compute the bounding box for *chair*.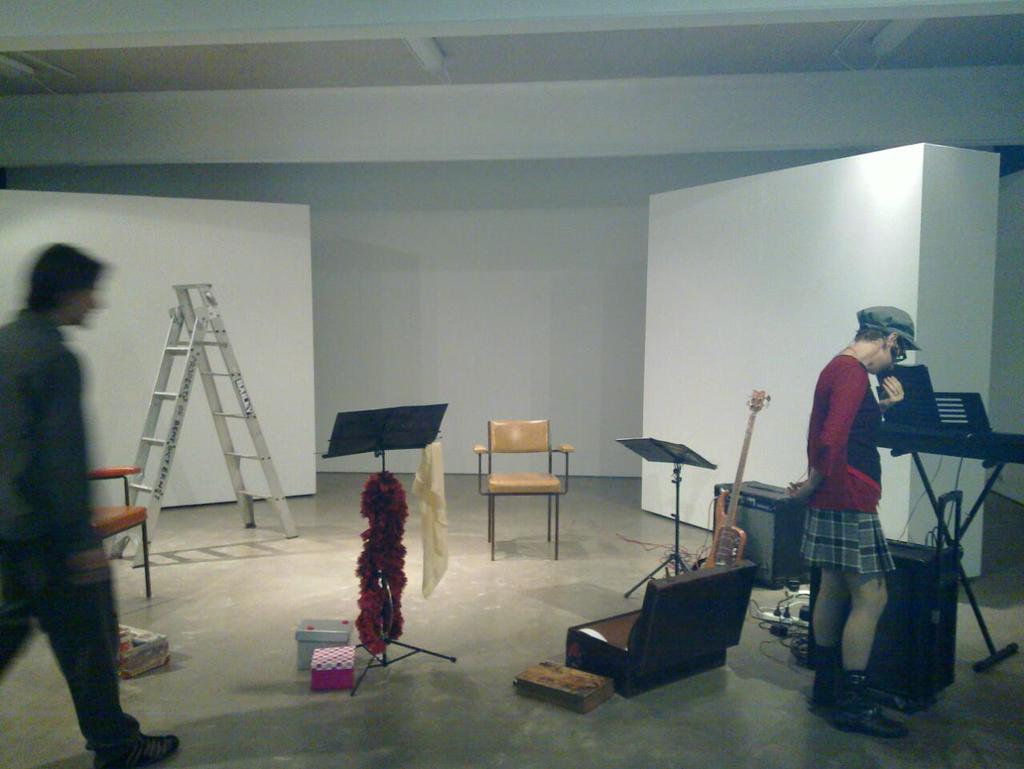
(left=87, top=464, right=151, bottom=596).
